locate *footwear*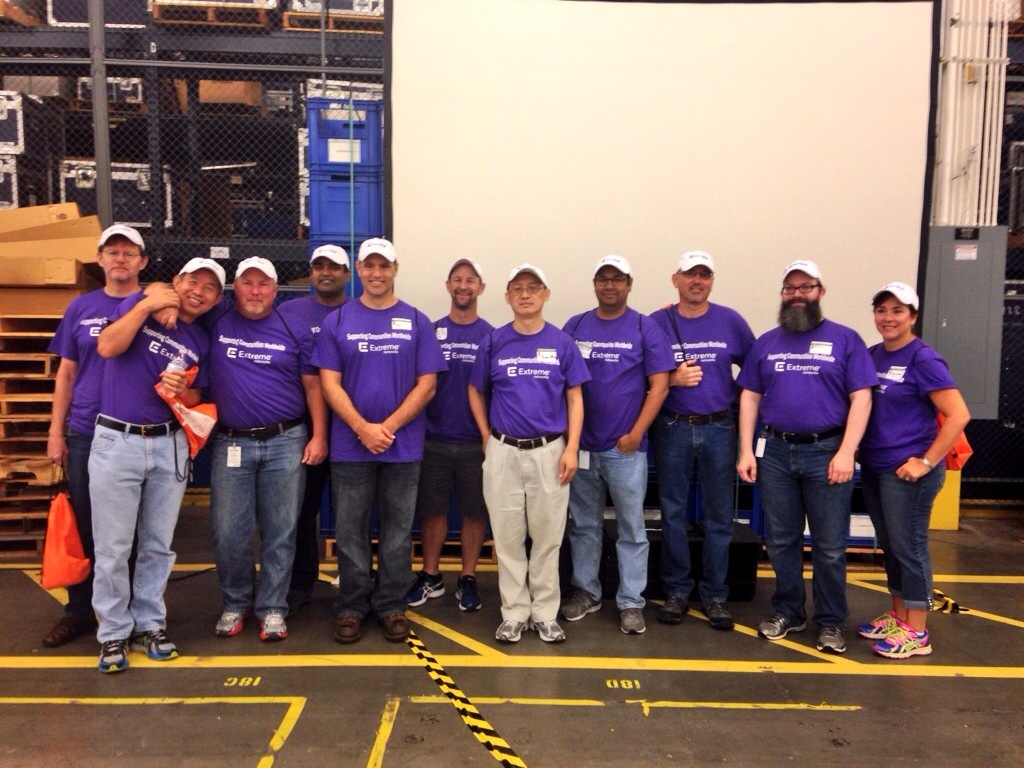
[817, 618, 858, 654]
